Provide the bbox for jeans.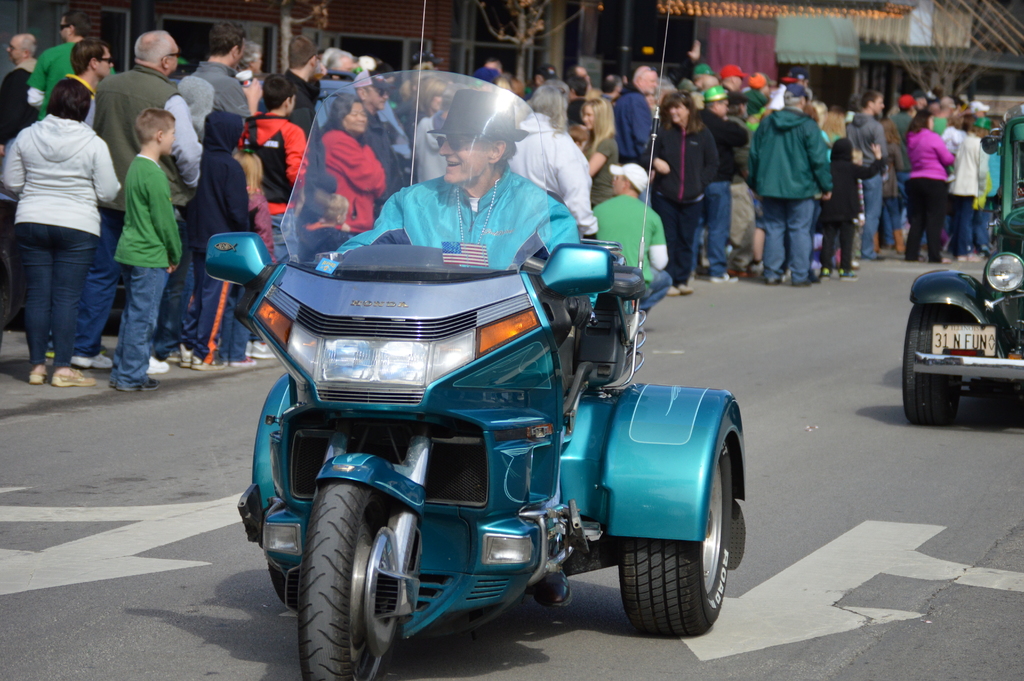
961 198 975 245.
